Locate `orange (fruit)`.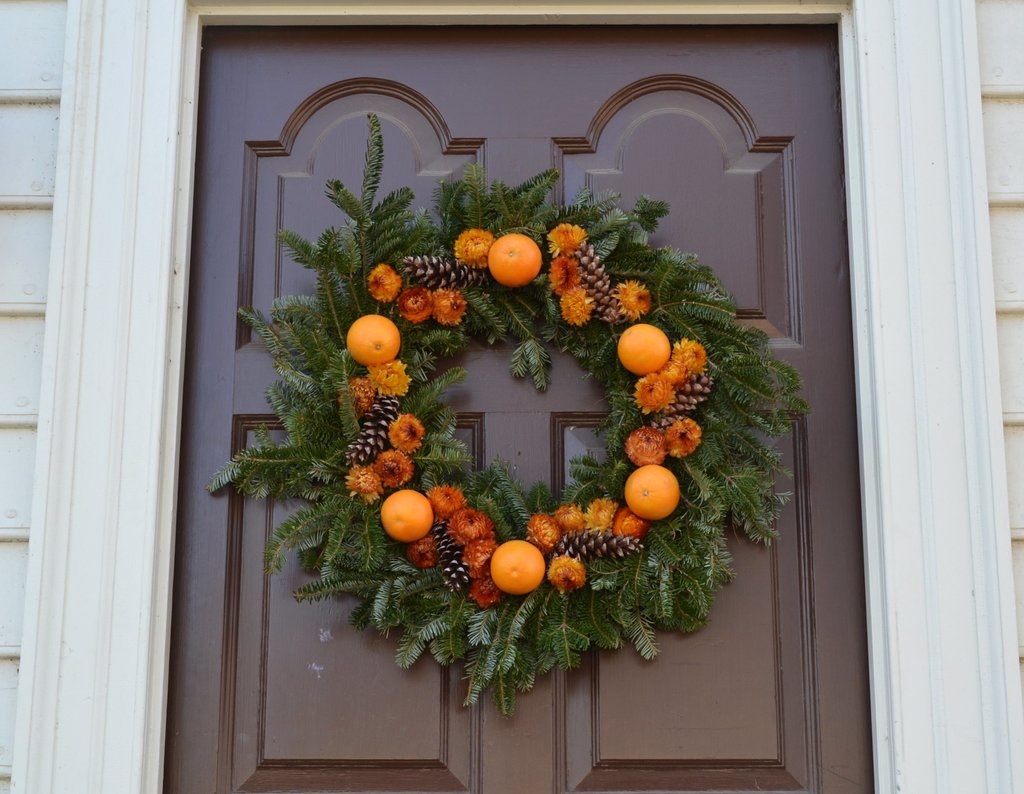
Bounding box: detection(622, 464, 678, 524).
